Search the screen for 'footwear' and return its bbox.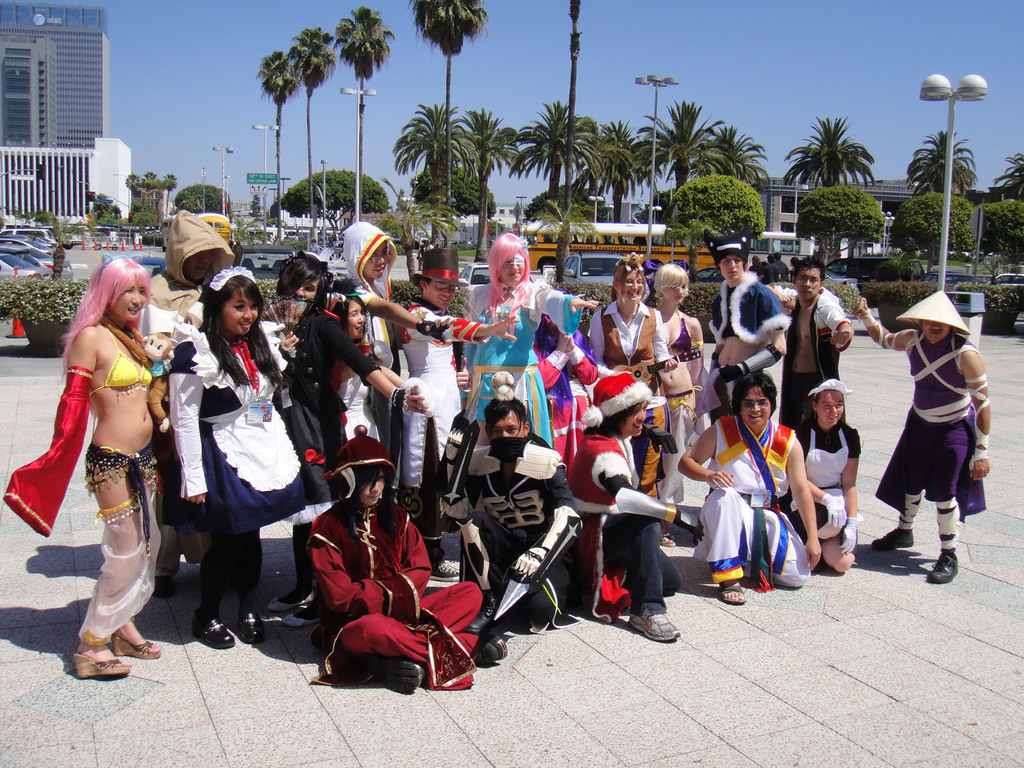
Found: box=[152, 573, 177, 598].
